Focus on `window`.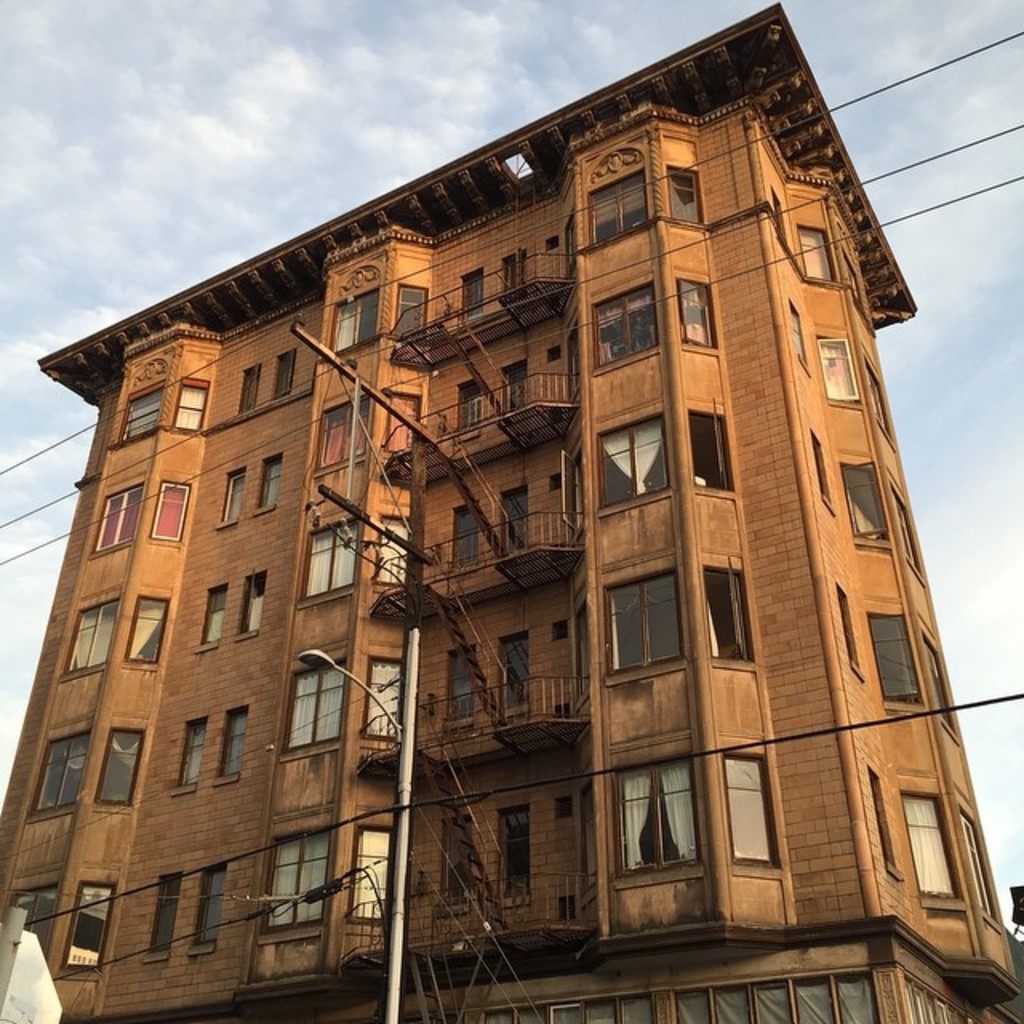
Focused at Rect(59, 590, 118, 678).
